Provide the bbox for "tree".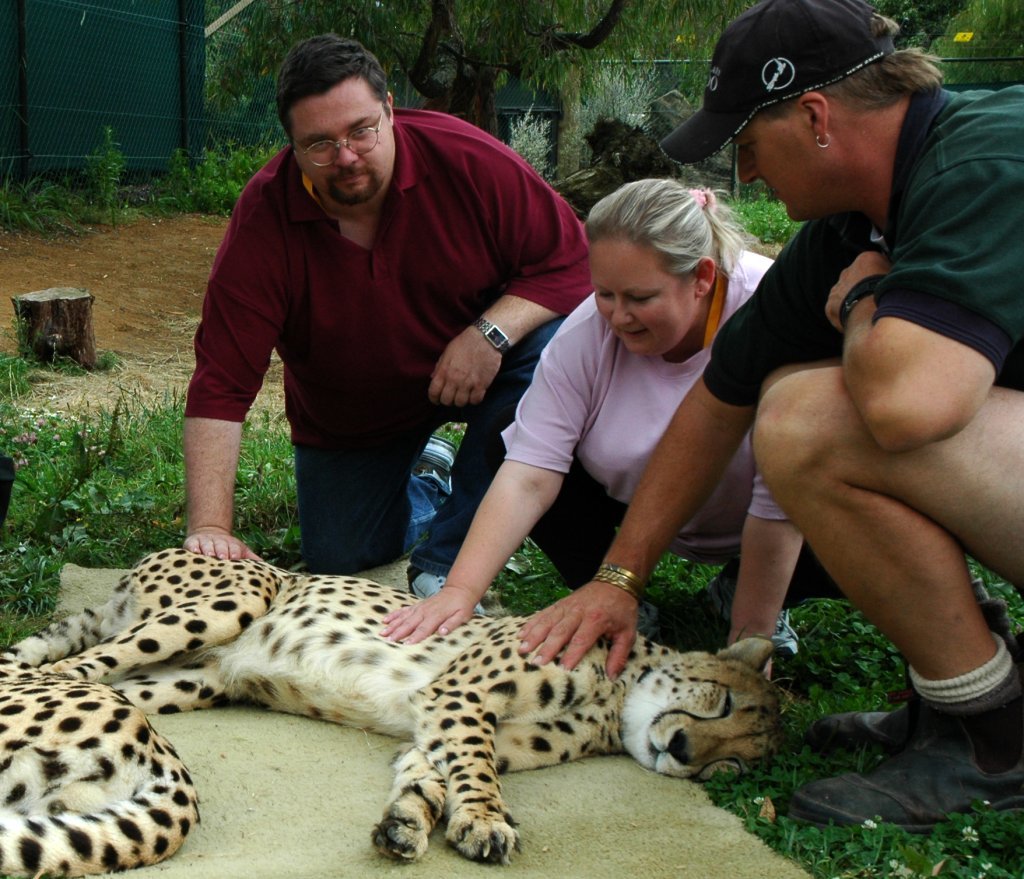
[206, 0, 753, 137].
